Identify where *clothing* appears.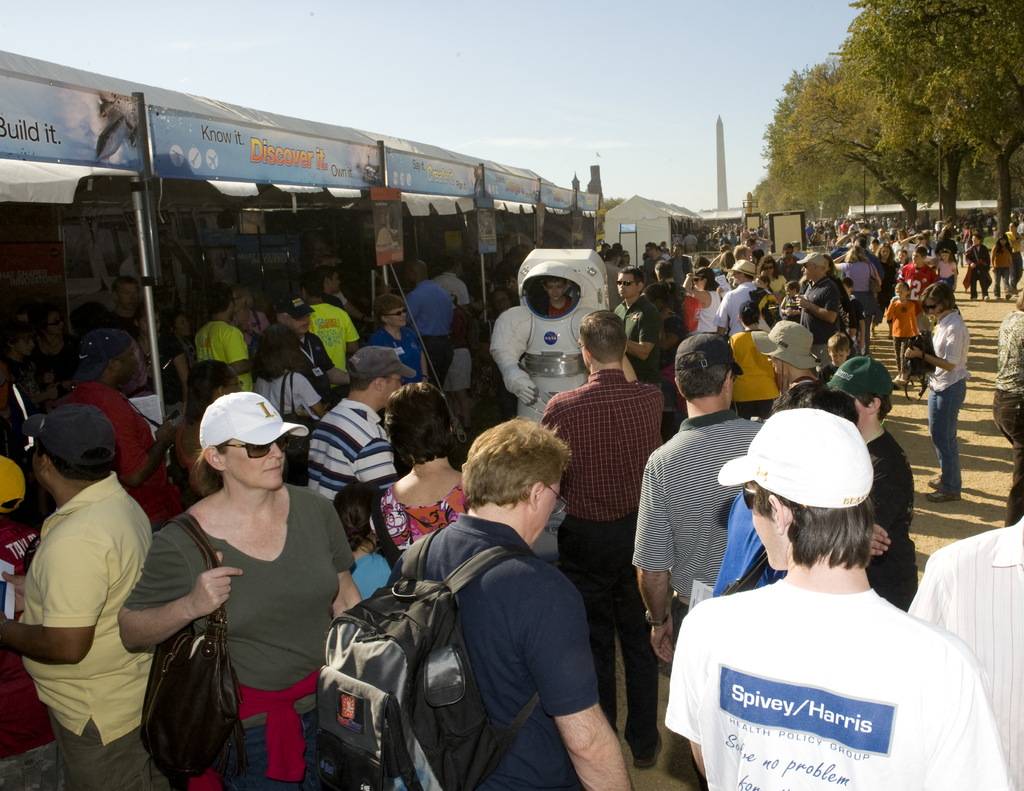
Appears at (x1=637, y1=412, x2=774, y2=626).
